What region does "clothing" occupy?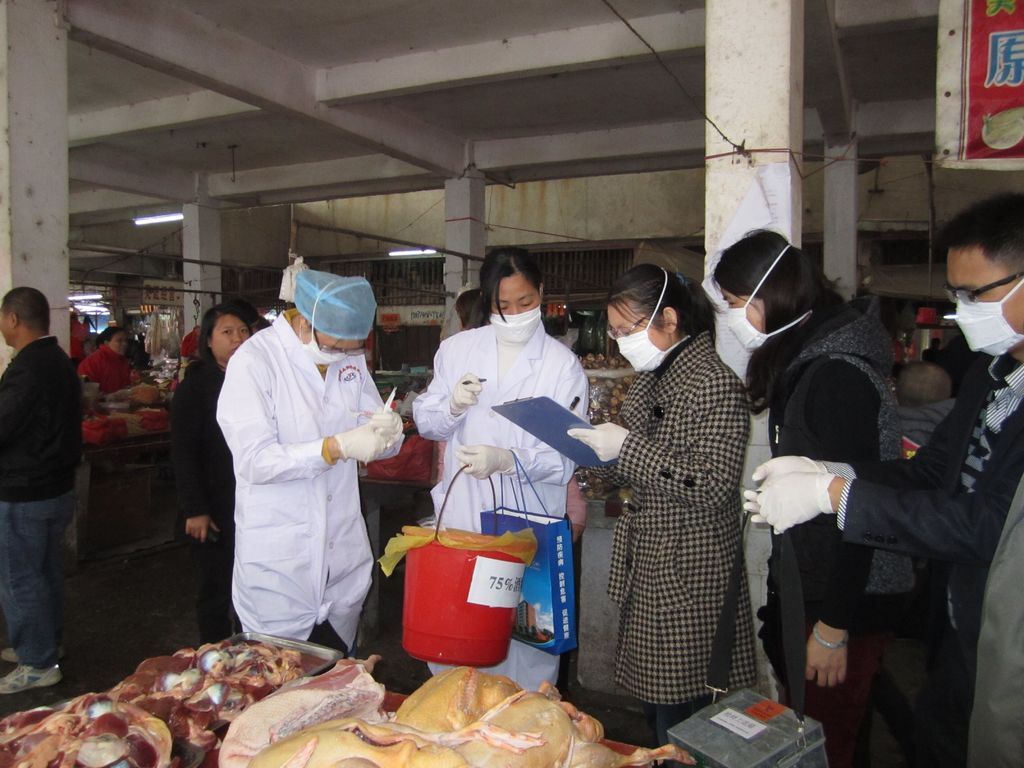
box=[745, 289, 901, 765].
